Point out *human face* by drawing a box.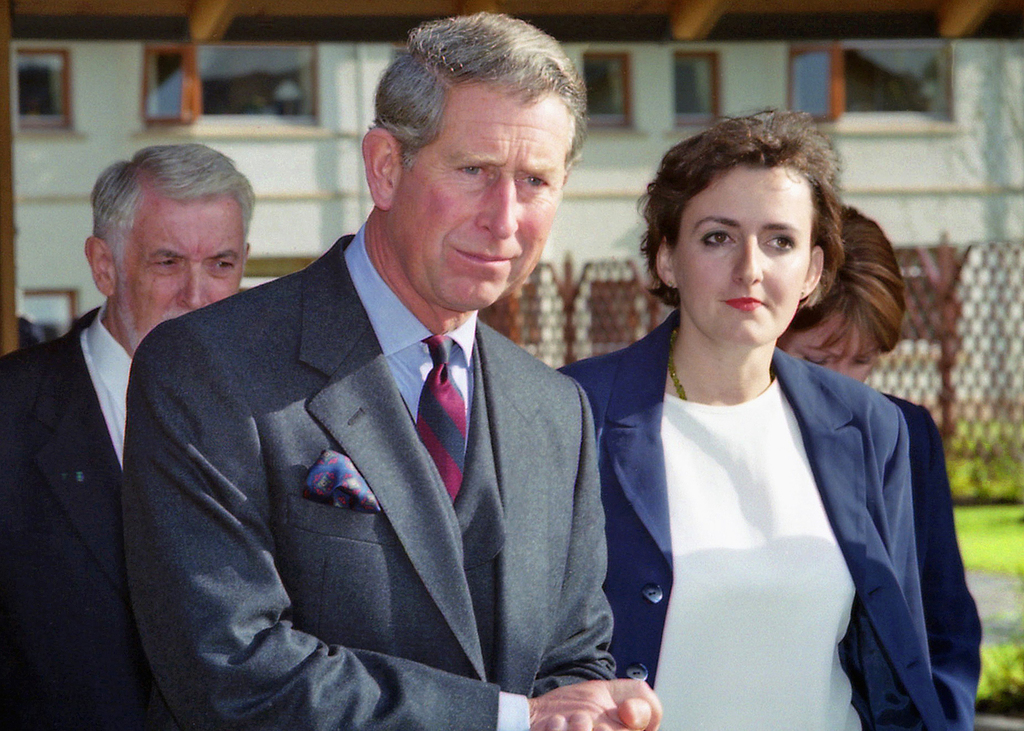
Rect(669, 161, 812, 346).
